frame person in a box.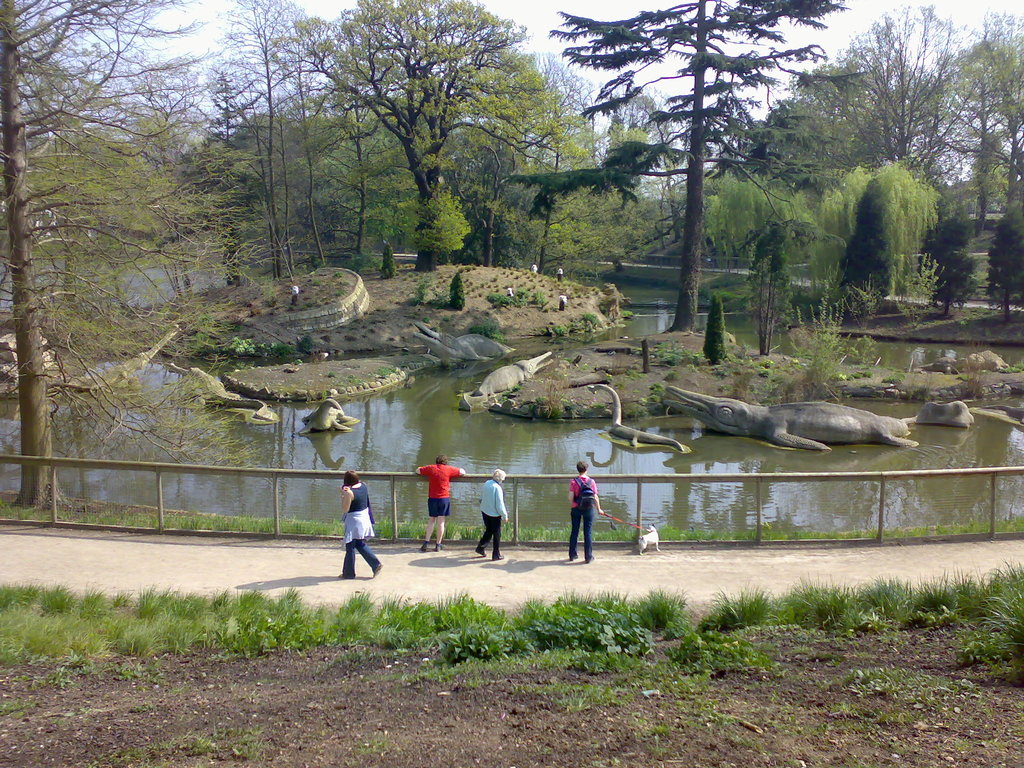
BBox(508, 287, 511, 299).
